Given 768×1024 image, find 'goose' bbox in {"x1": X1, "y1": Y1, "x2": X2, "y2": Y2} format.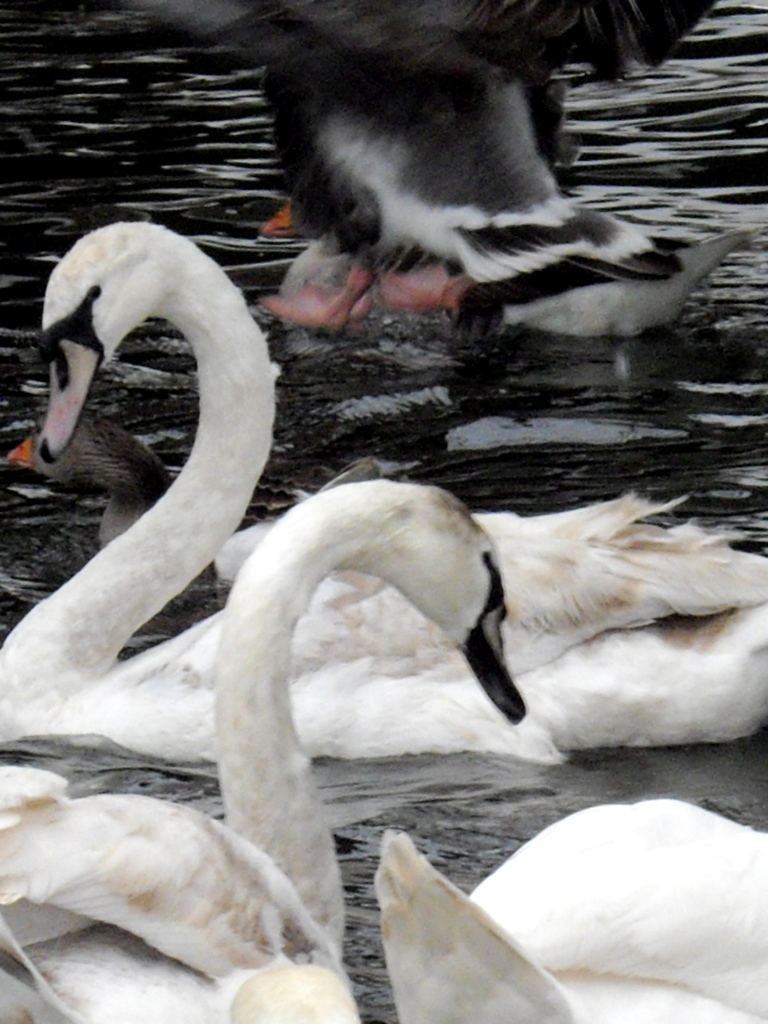
{"x1": 250, "y1": 6, "x2": 754, "y2": 335}.
